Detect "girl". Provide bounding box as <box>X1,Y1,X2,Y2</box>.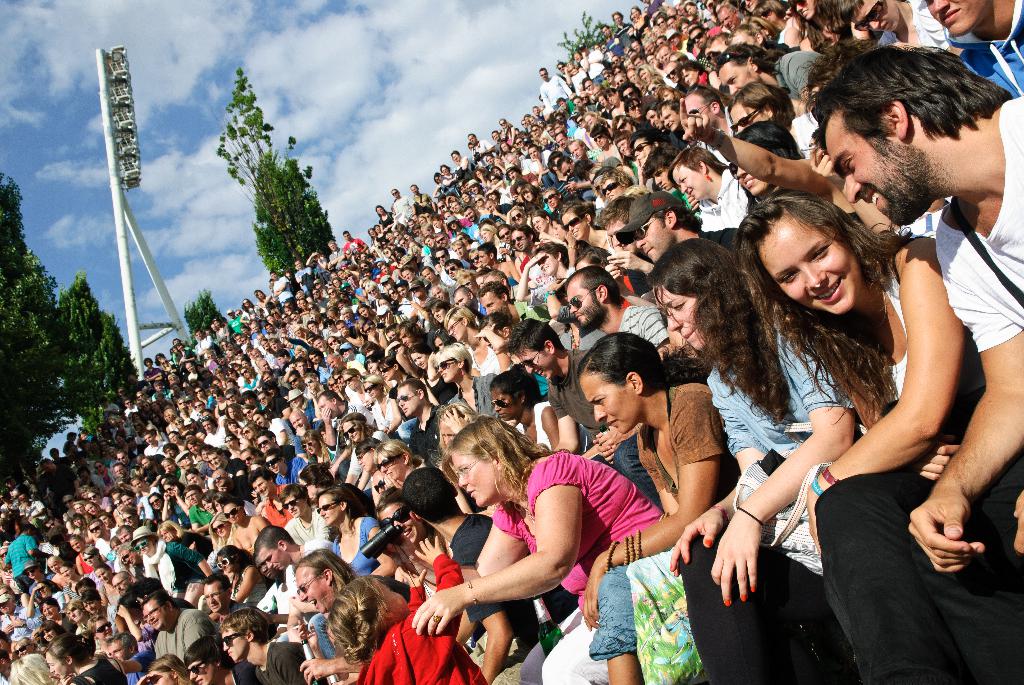
<box>280,270,300,293</box>.
